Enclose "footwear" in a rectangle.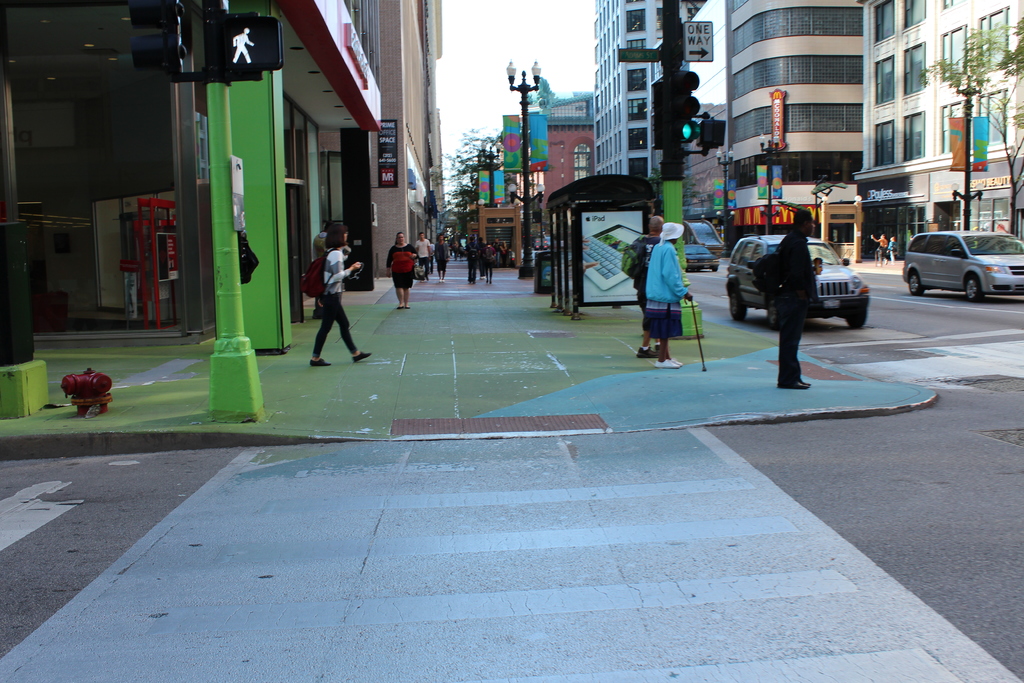
box(396, 304, 401, 311).
